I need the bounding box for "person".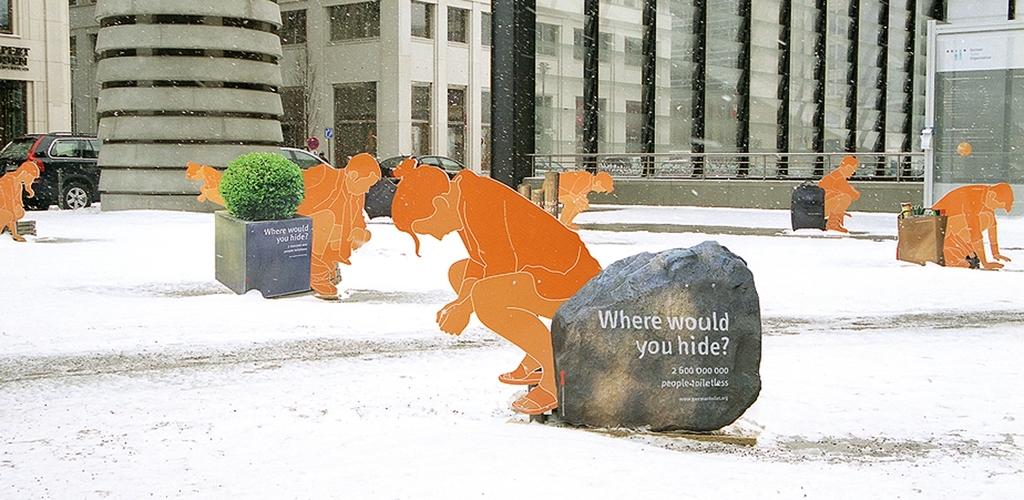
Here it is: bbox(816, 151, 856, 234).
